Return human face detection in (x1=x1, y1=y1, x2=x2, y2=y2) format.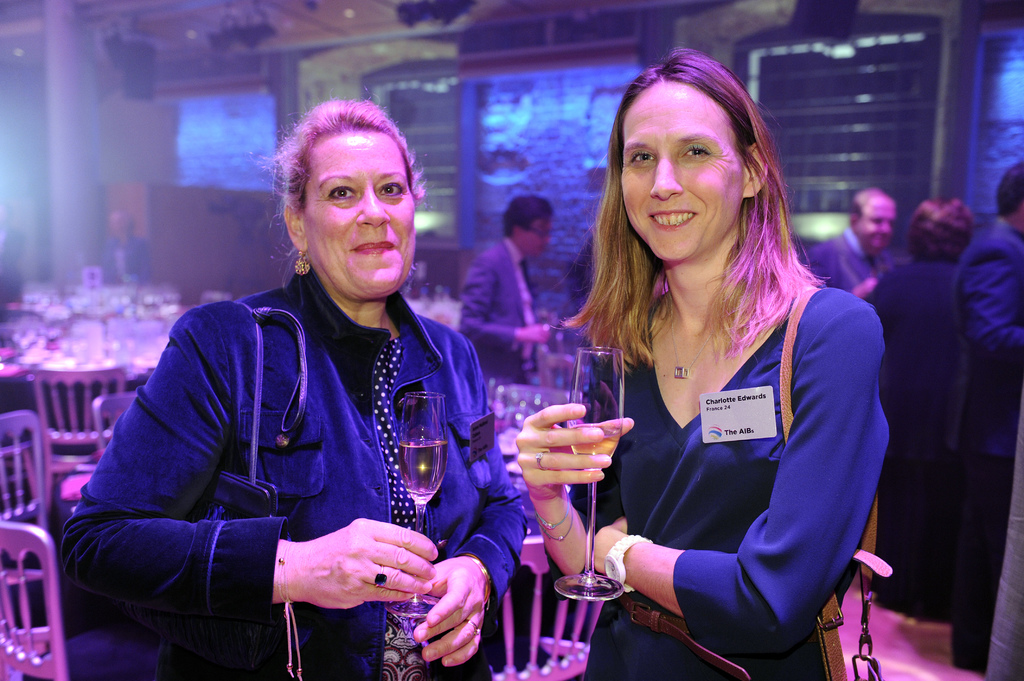
(x1=308, y1=131, x2=415, y2=300).
